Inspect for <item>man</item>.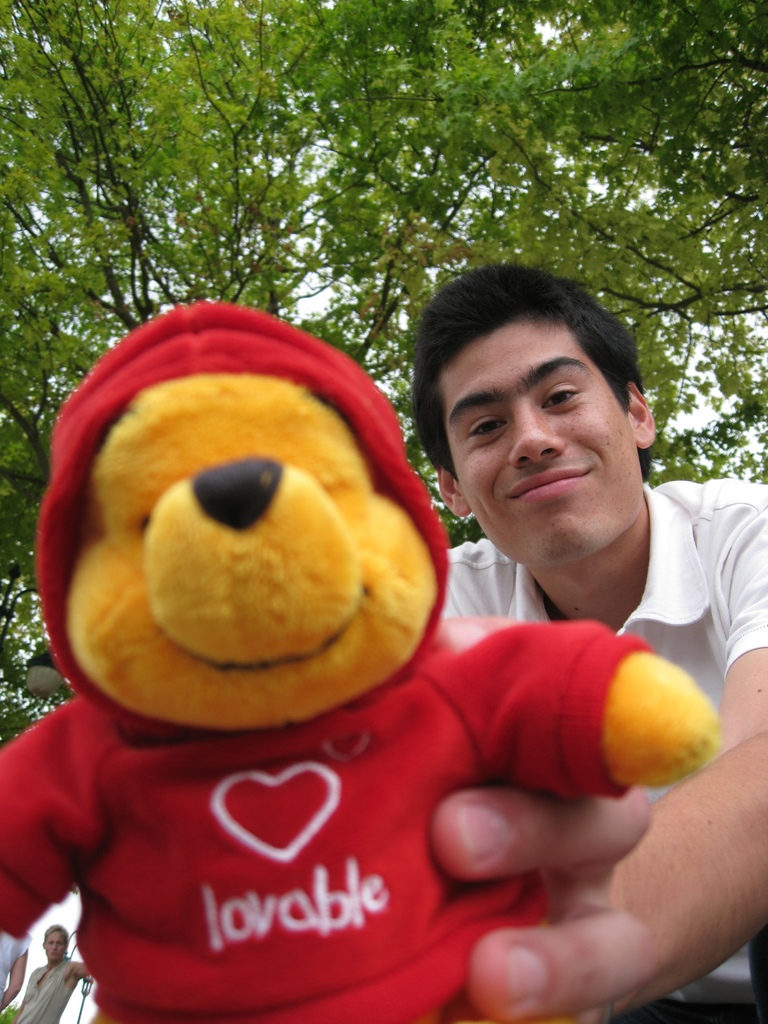
Inspection: box(14, 926, 90, 1023).
